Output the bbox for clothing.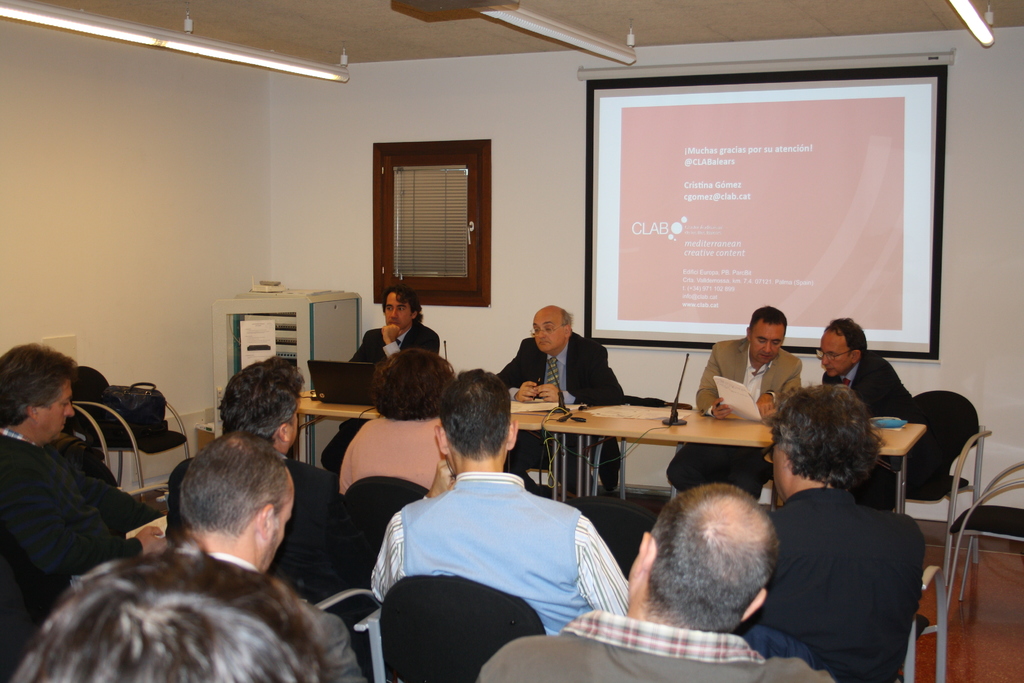
(x1=339, y1=417, x2=456, y2=488).
